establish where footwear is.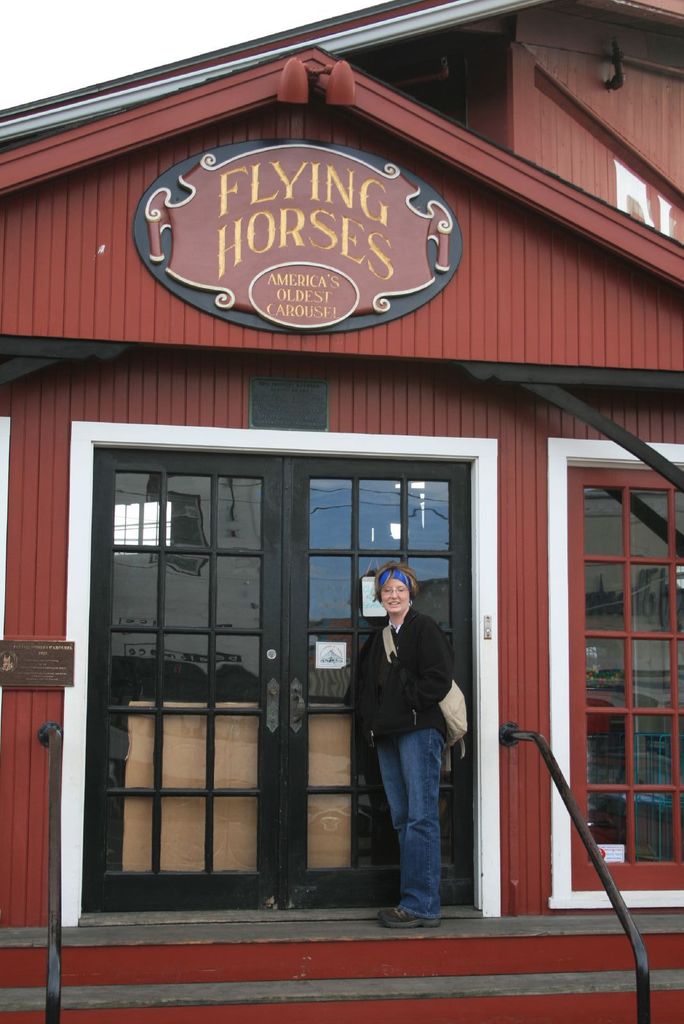
Established at left=375, top=906, right=441, bottom=927.
